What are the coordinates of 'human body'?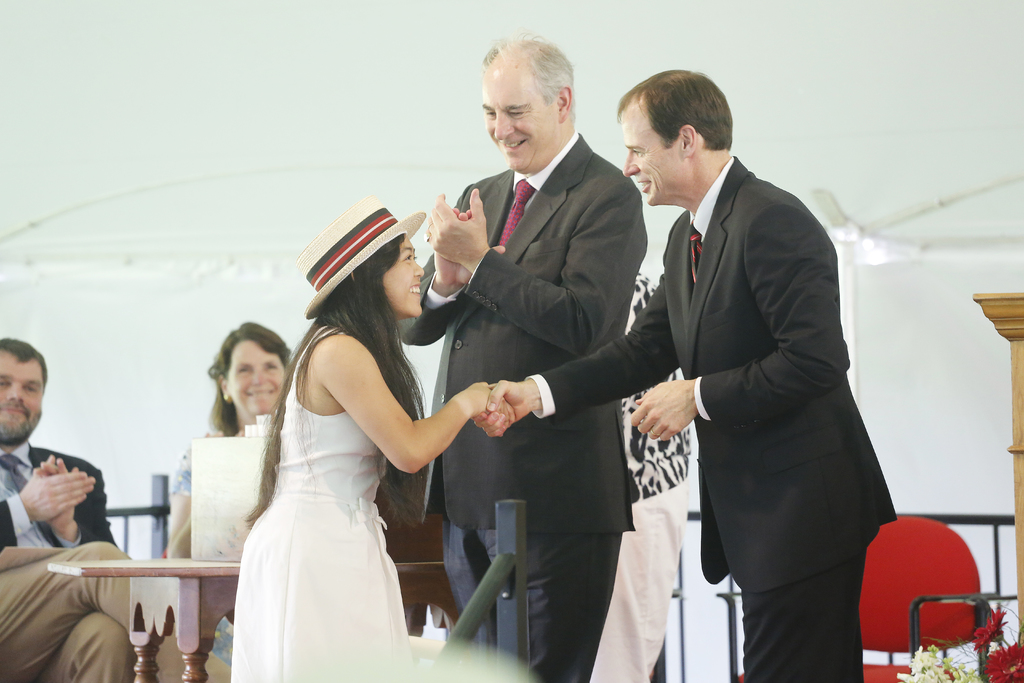
<box>218,213,492,673</box>.
